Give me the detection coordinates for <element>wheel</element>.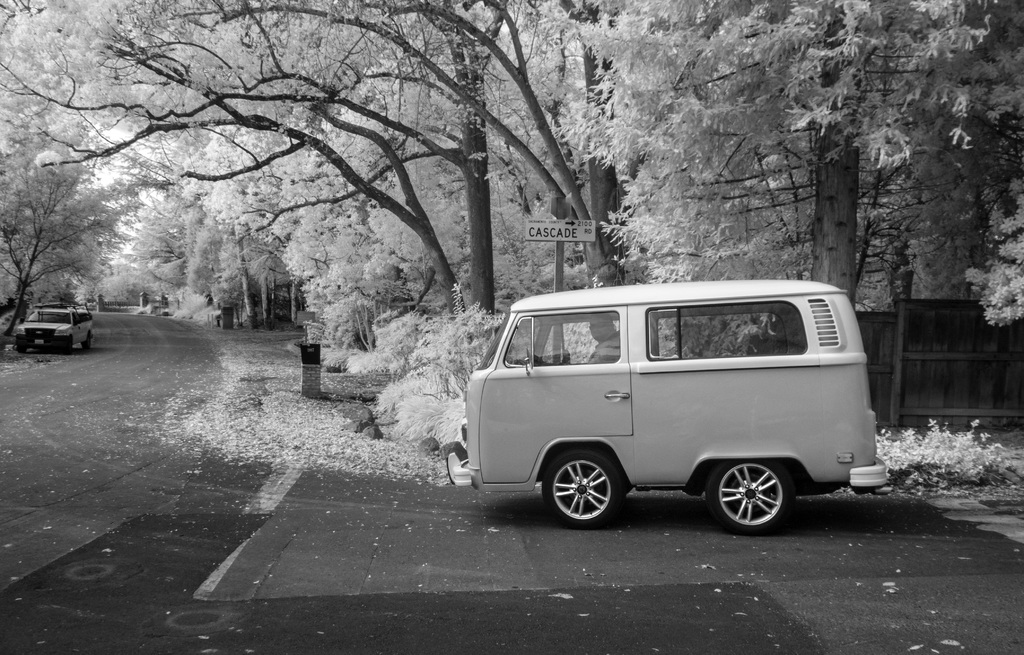
[540,448,616,526].
